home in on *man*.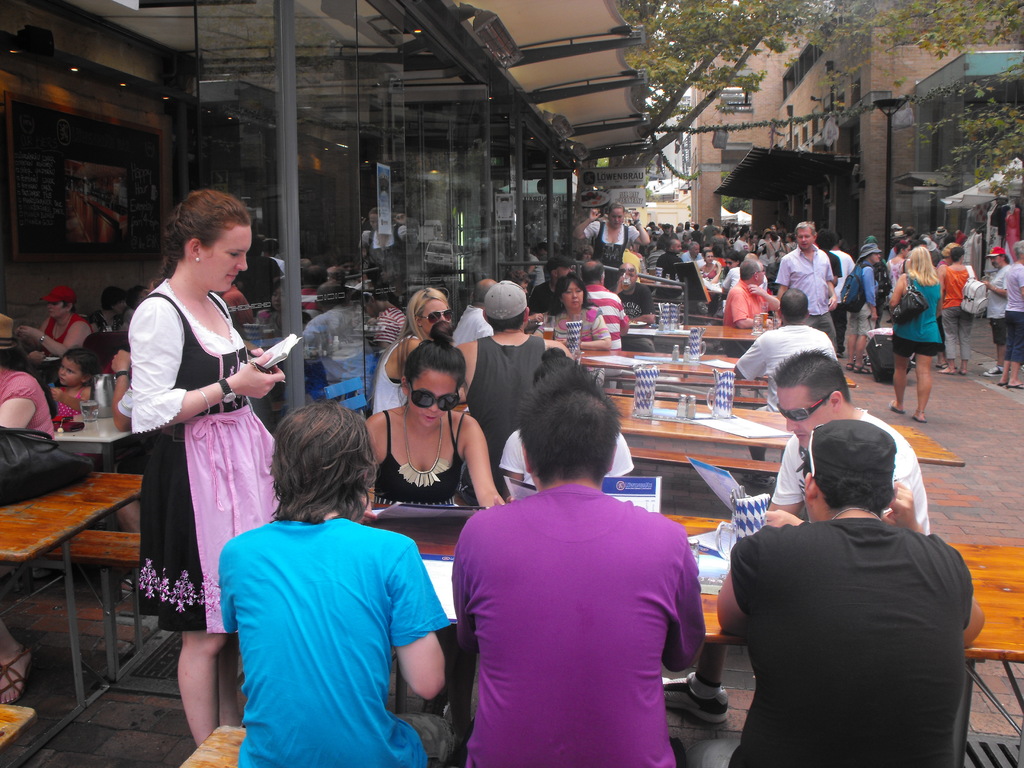
Homed in at region(723, 259, 781, 328).
